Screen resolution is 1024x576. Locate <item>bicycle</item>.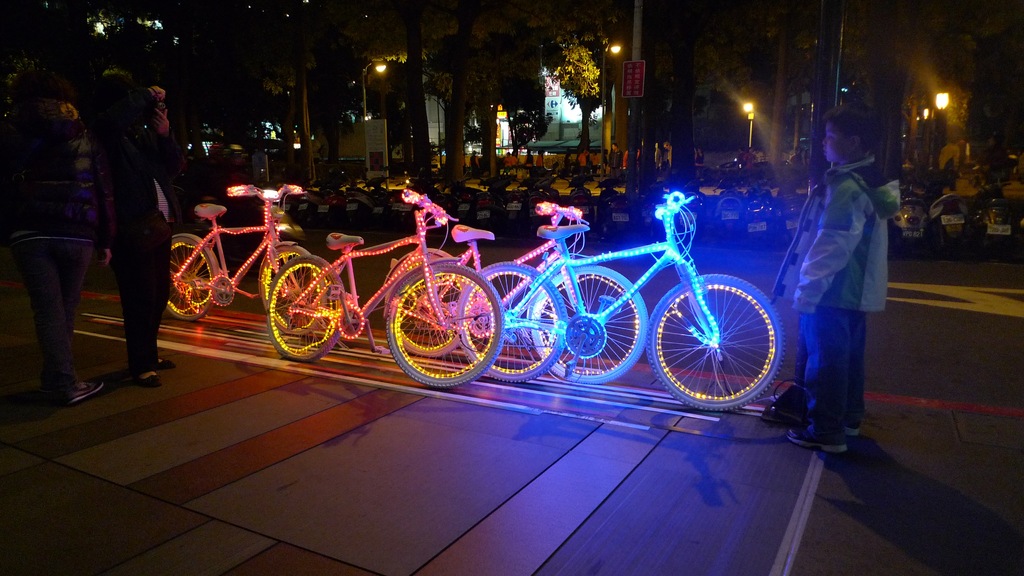
l=156, t=180, r=340, b=335.
